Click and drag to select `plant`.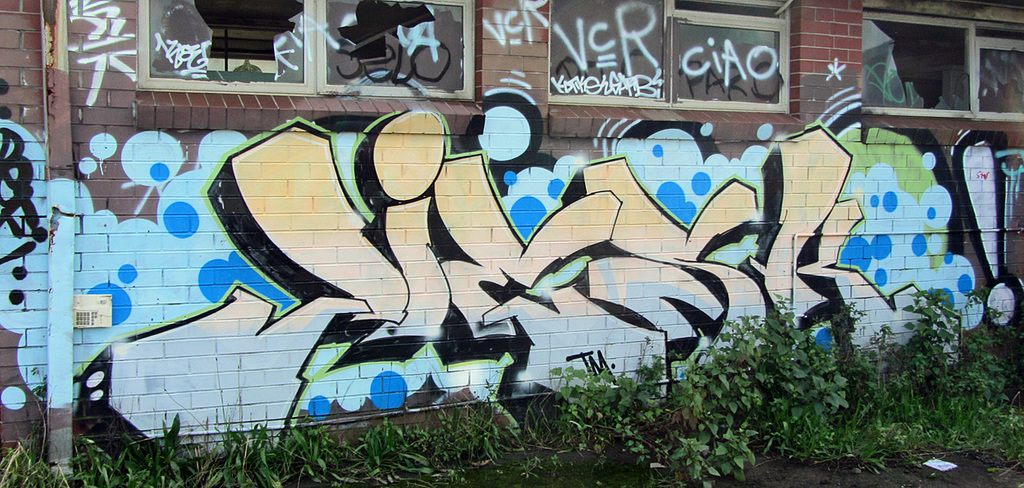
Selection: region(906, 279, 969, 427).
